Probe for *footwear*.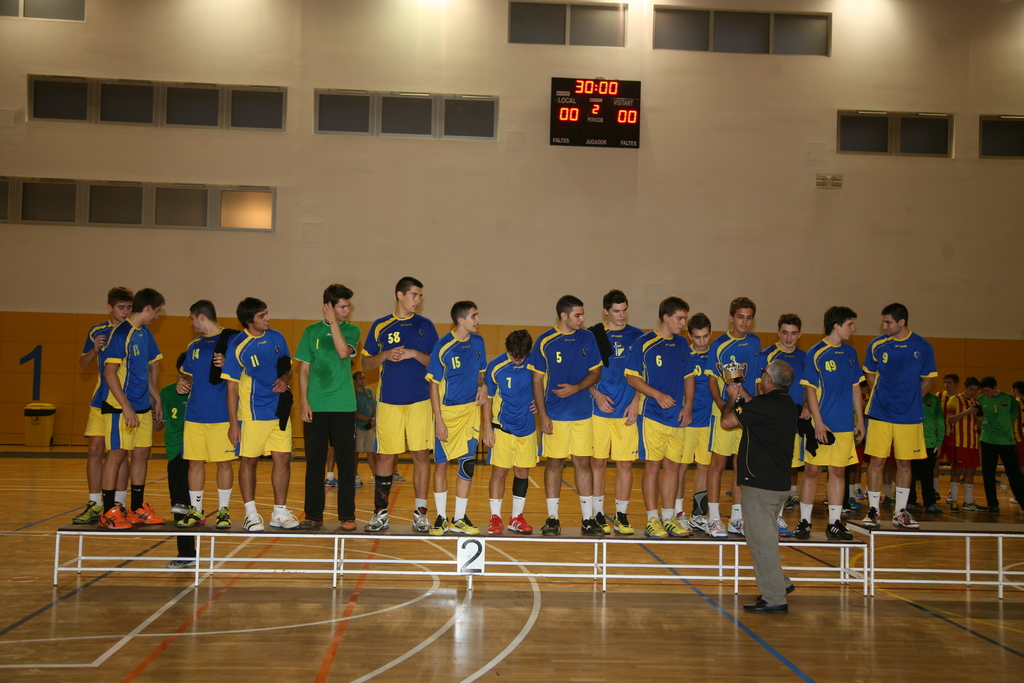
Probe result: region(746, 582, 796, 600).
